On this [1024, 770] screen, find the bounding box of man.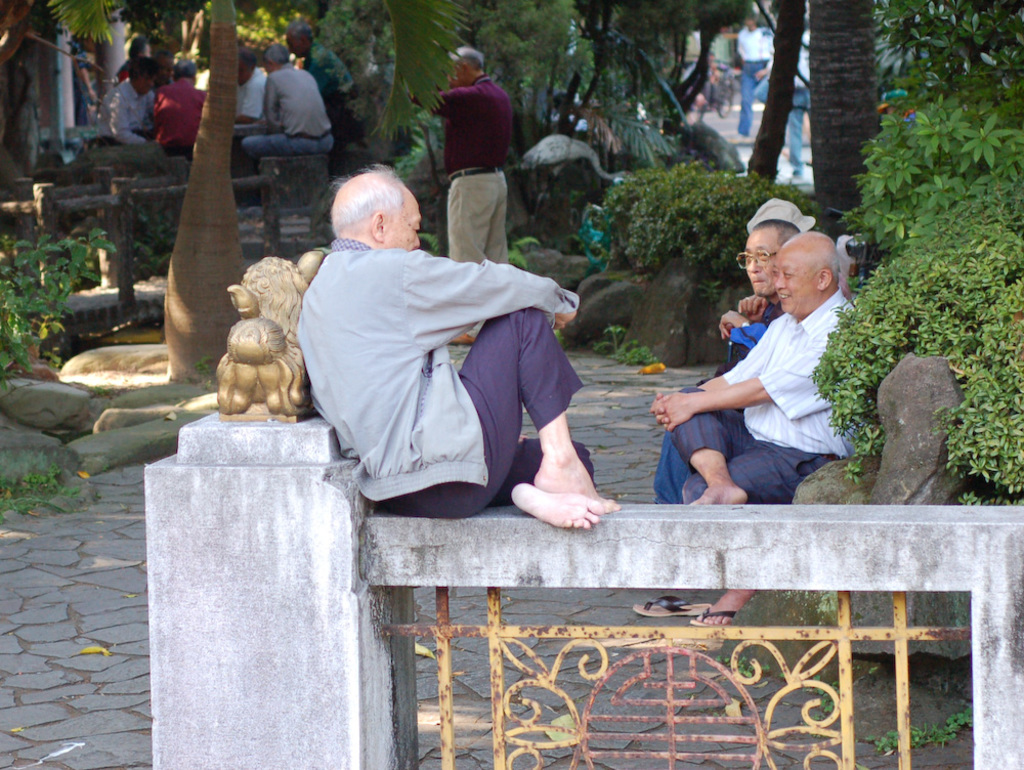
Bounding box: <box>154,58,218,164</box>.
